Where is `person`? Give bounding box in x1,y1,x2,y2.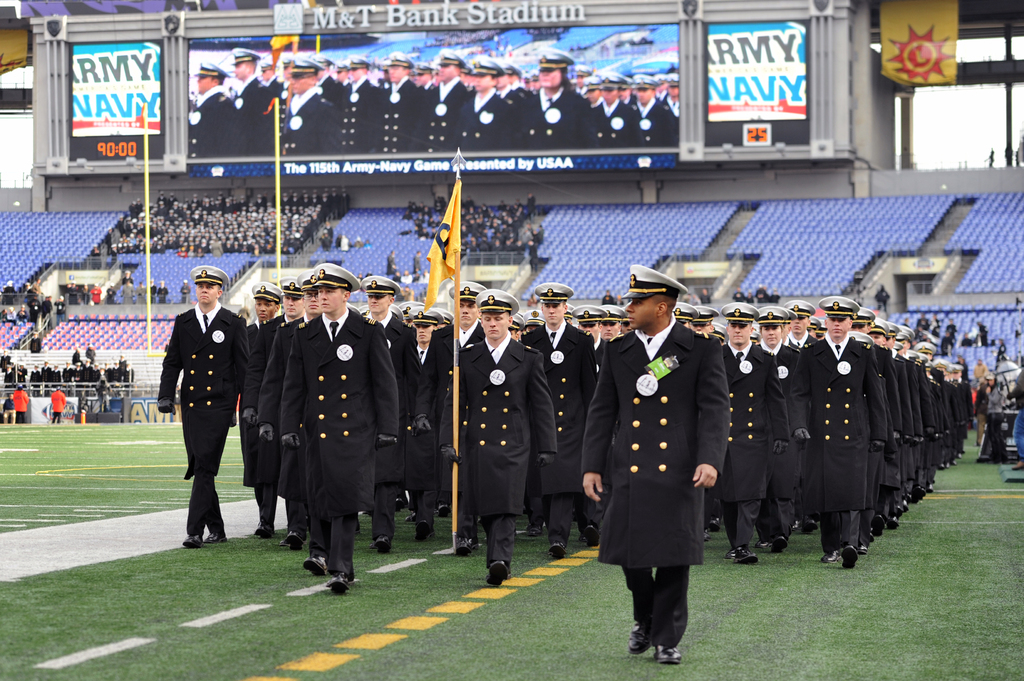
120,271,134,284.
